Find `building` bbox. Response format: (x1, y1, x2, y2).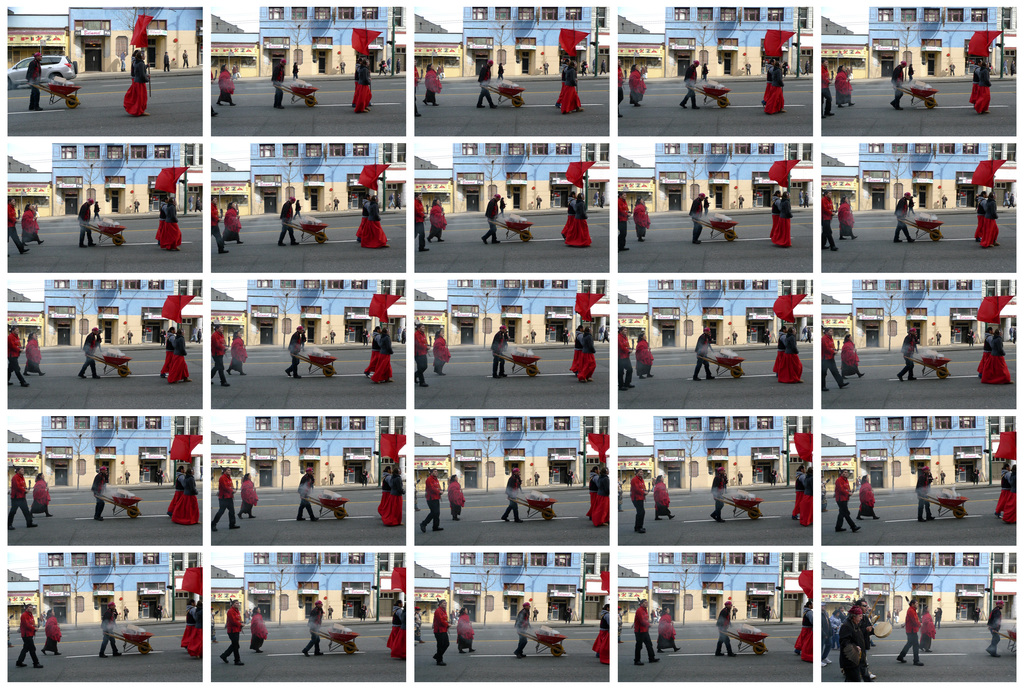
(211, 5, 408, 81).
